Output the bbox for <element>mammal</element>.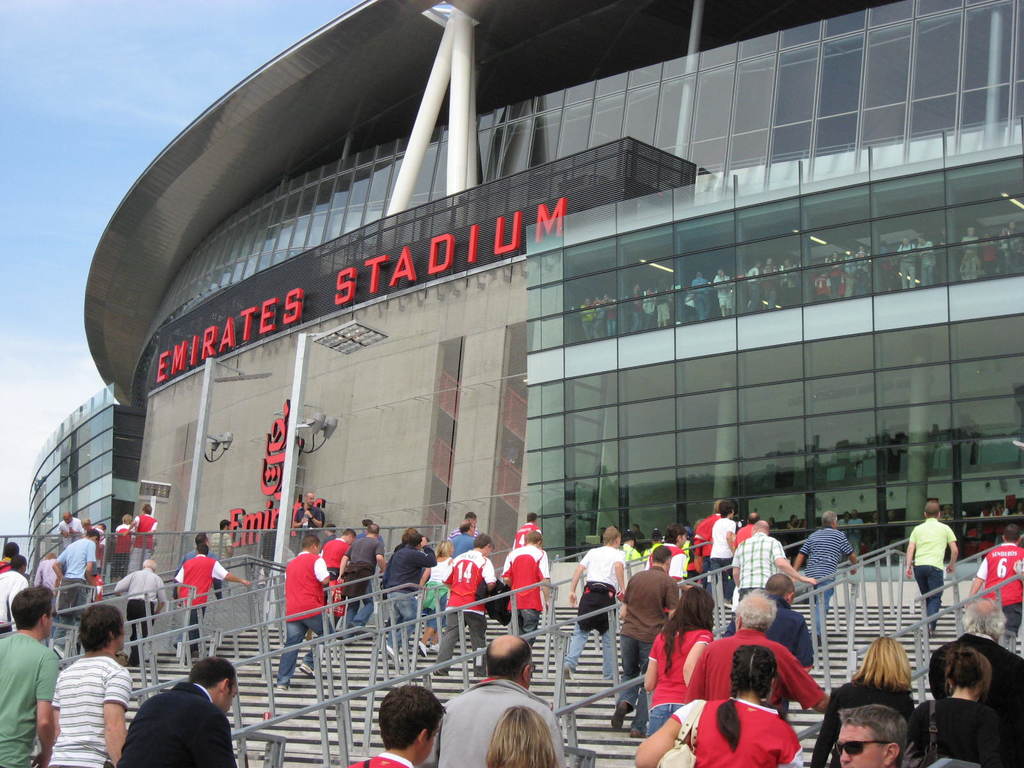
[x1=83, y1=519, x2=99, y2=538].
